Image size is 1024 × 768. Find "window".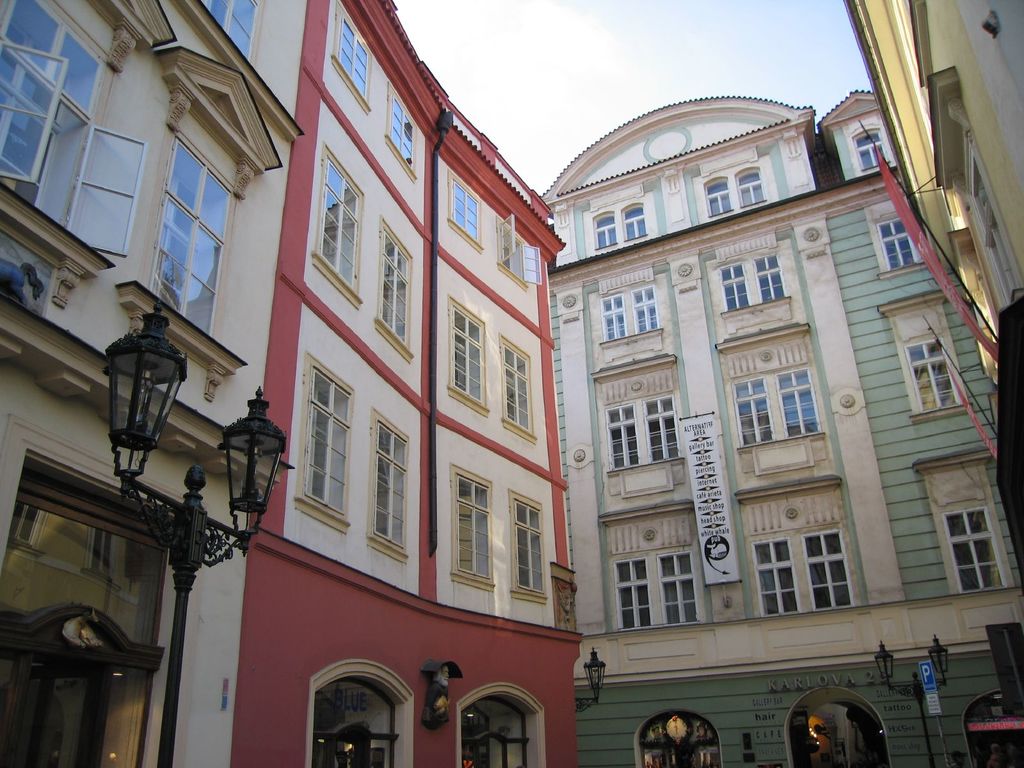
left=367, top=412, right=419, bottom=558.
